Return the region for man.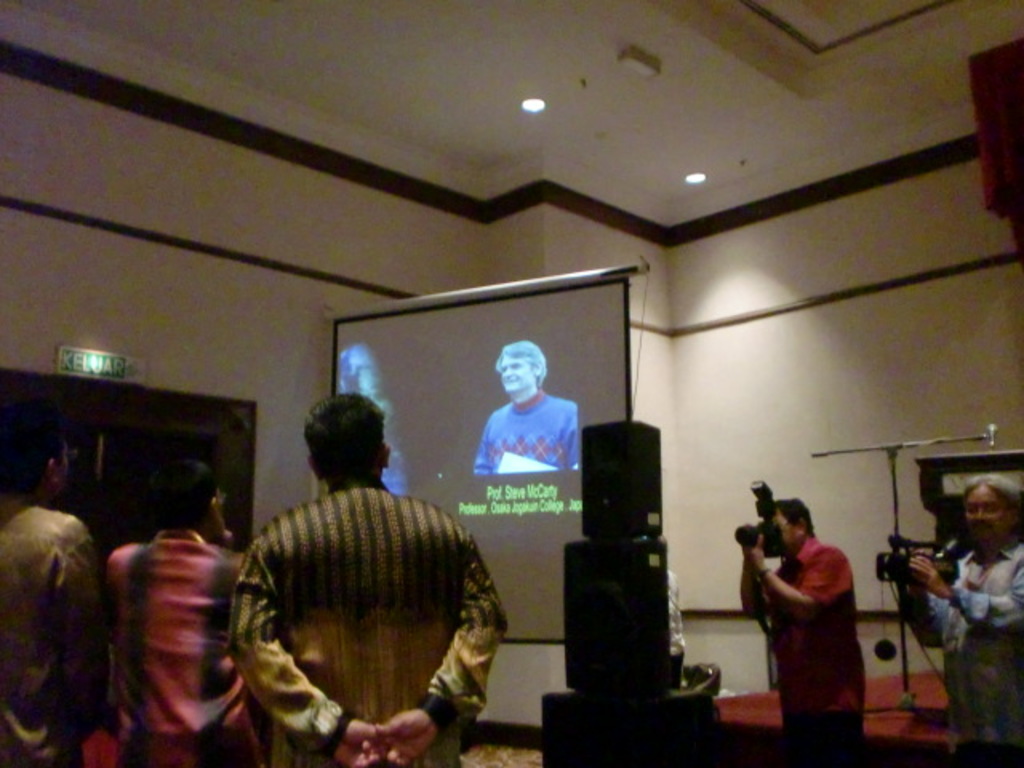
<region>741, 494, 866, 766</region>.
